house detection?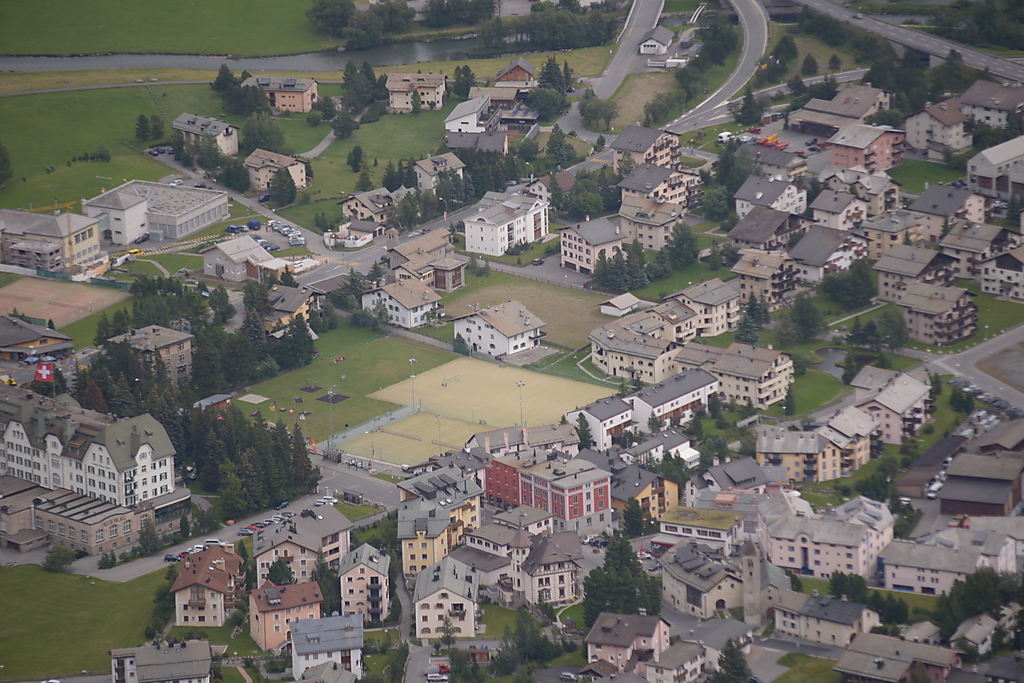
[413,568,476,638]
